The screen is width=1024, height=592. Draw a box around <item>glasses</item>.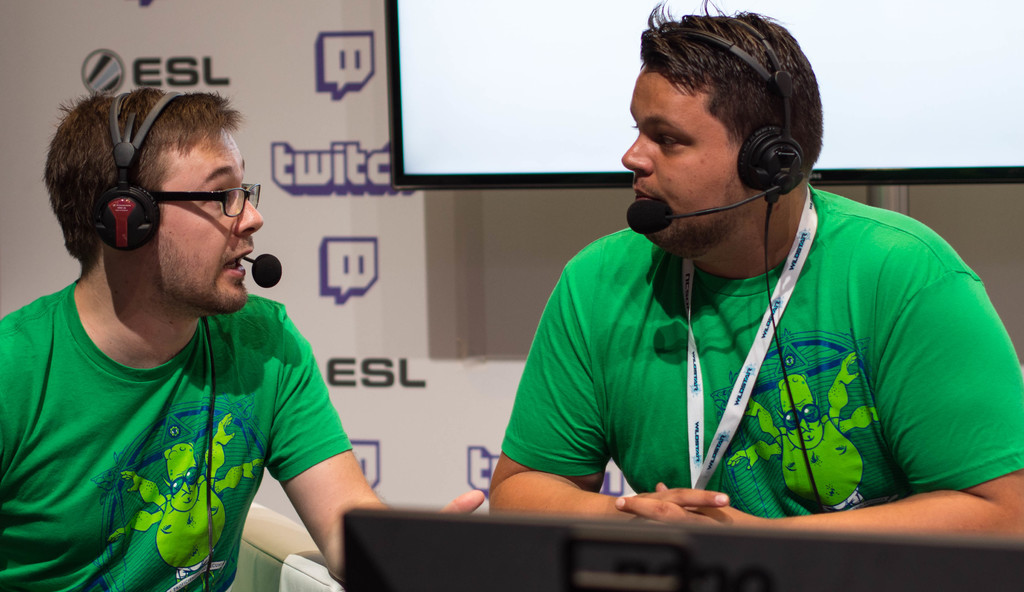
[113,171,253,220].
